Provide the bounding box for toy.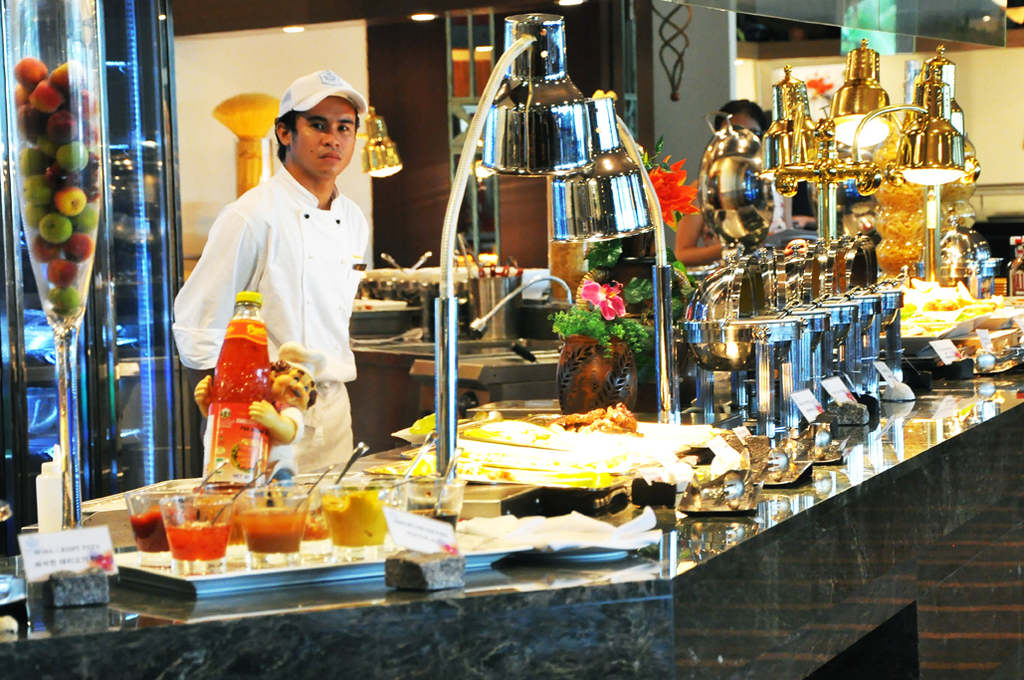
[left=196, top=339, right=311, bottom=487].
